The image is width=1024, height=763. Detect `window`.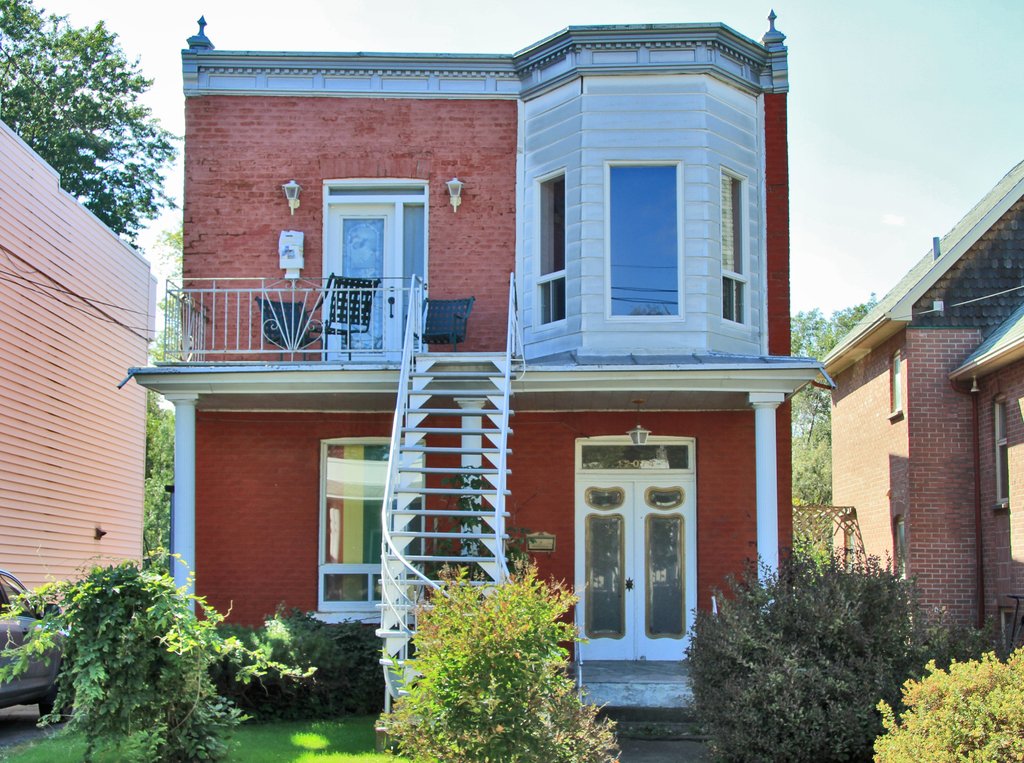
Detection: Rect(533, 168, 568, 328).
